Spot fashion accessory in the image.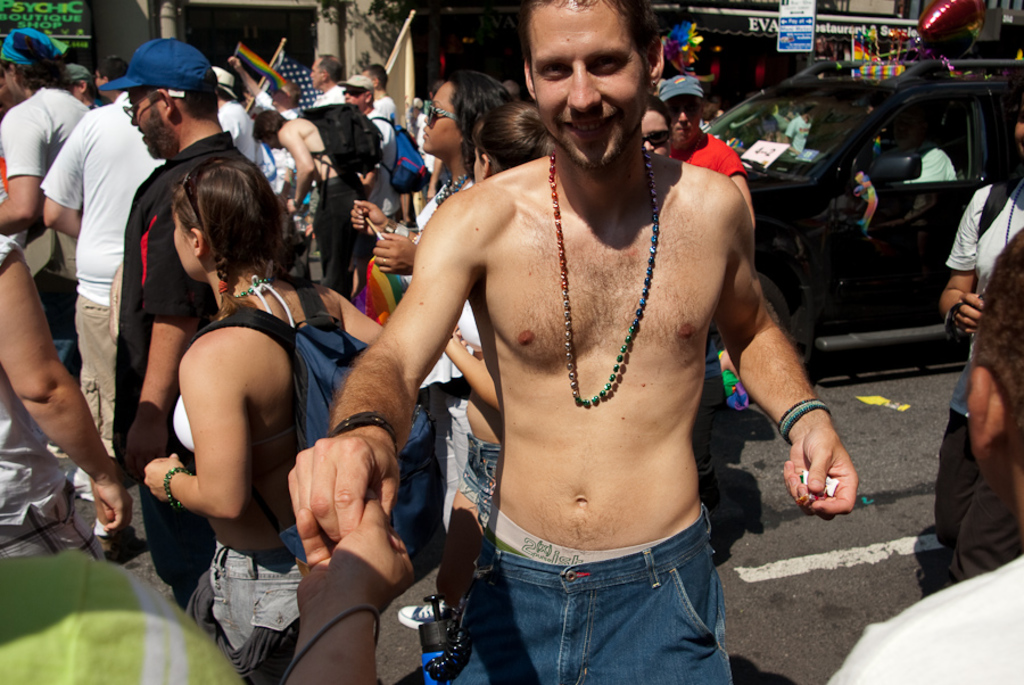
fashion accessory found at x1=547 y1=157 x2=658 y2=410.
